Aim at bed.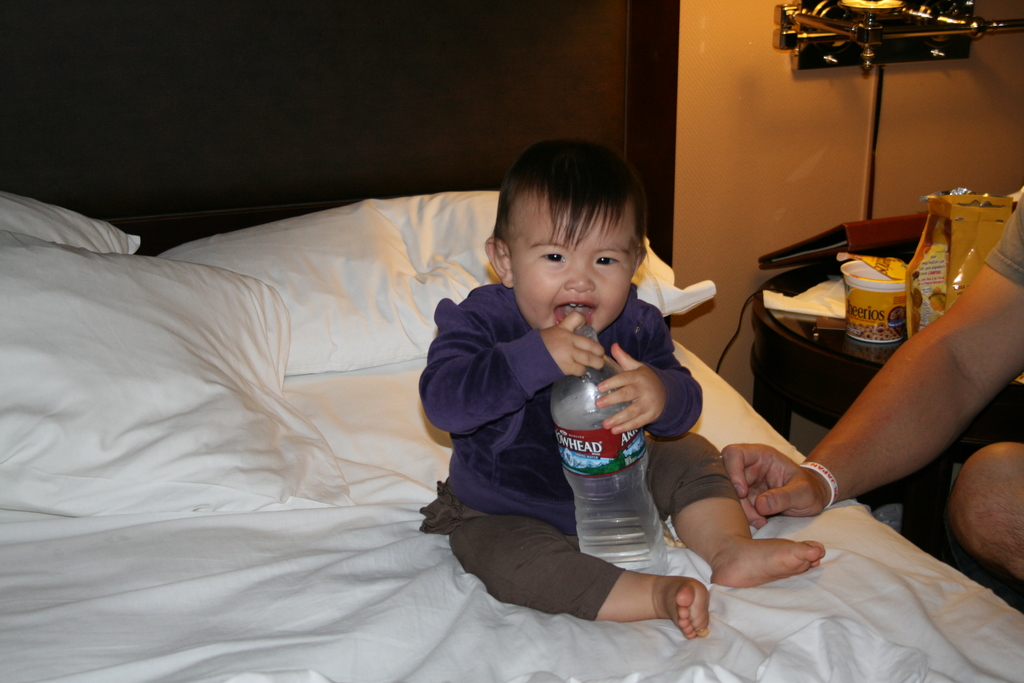
Aimed at [left=15, top=135, right=924, bottom=679].
